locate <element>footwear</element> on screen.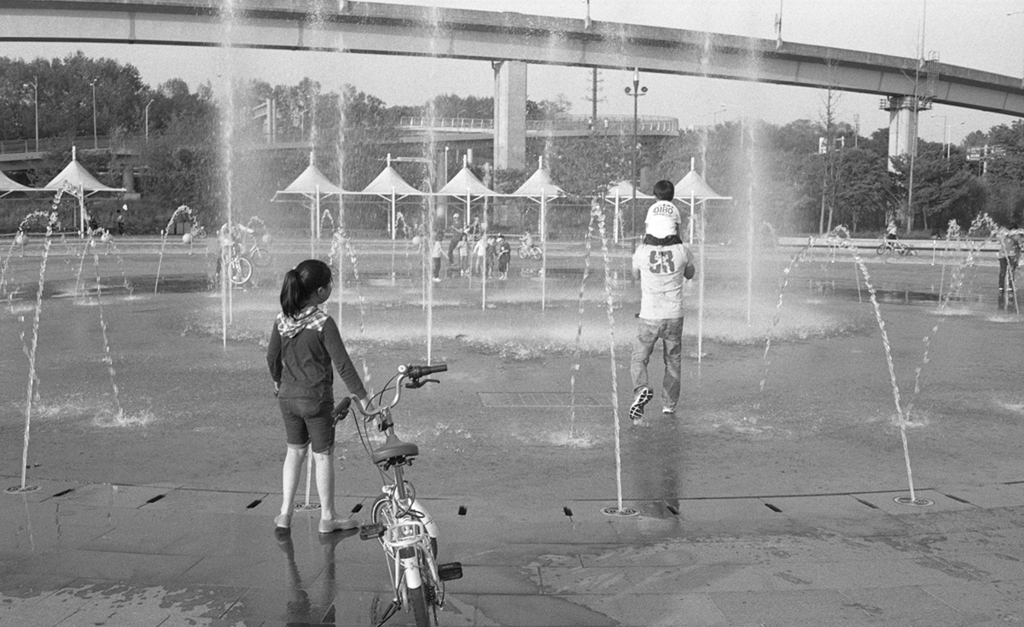
On screen at [left=630, top=384, right=659, bottom=421].
